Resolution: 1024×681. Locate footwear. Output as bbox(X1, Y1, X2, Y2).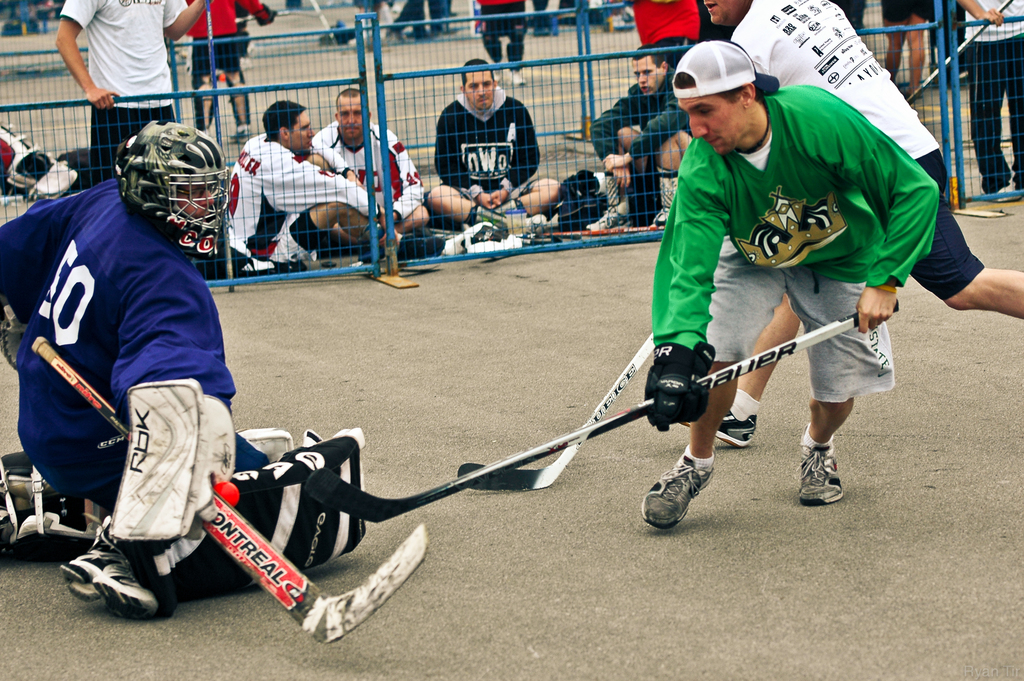
bbox(483, 209, 554, 241).
